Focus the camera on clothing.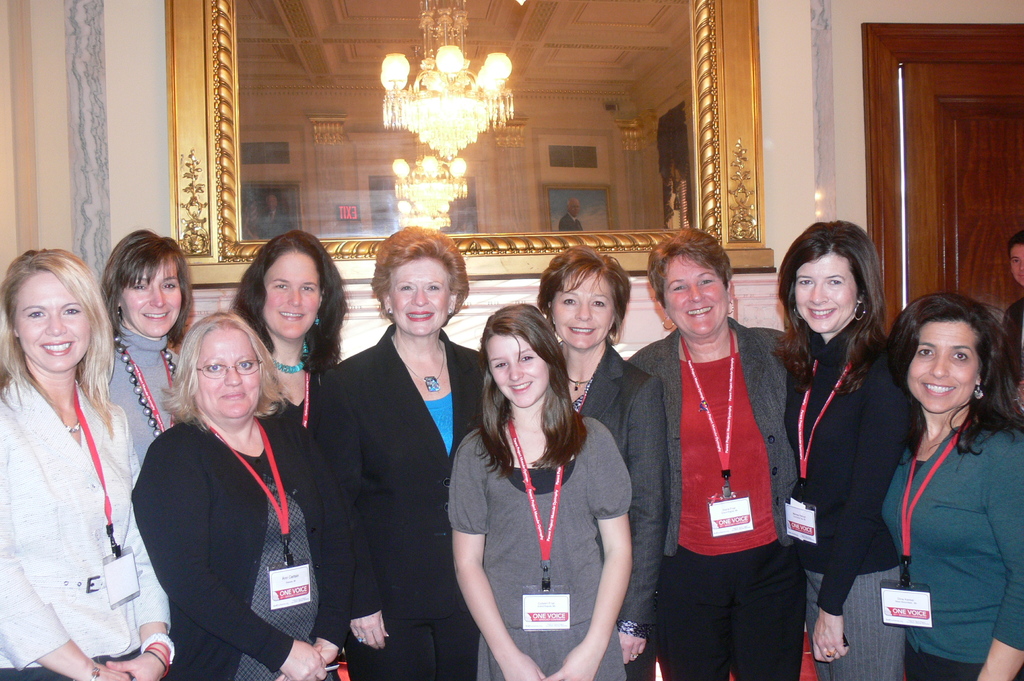
Focus region: l=787, t=334, r=911, b=680.
